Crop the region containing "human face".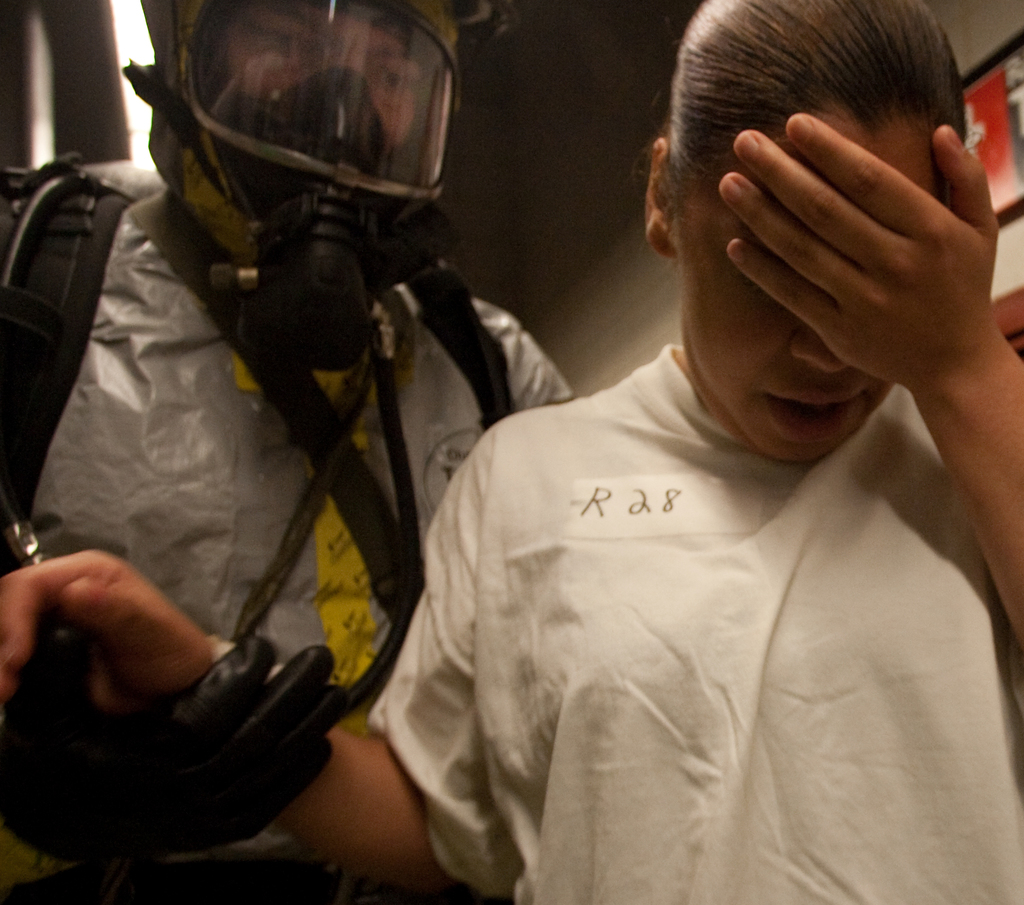
Crop region: BBox(679, 134, 950, 467).
